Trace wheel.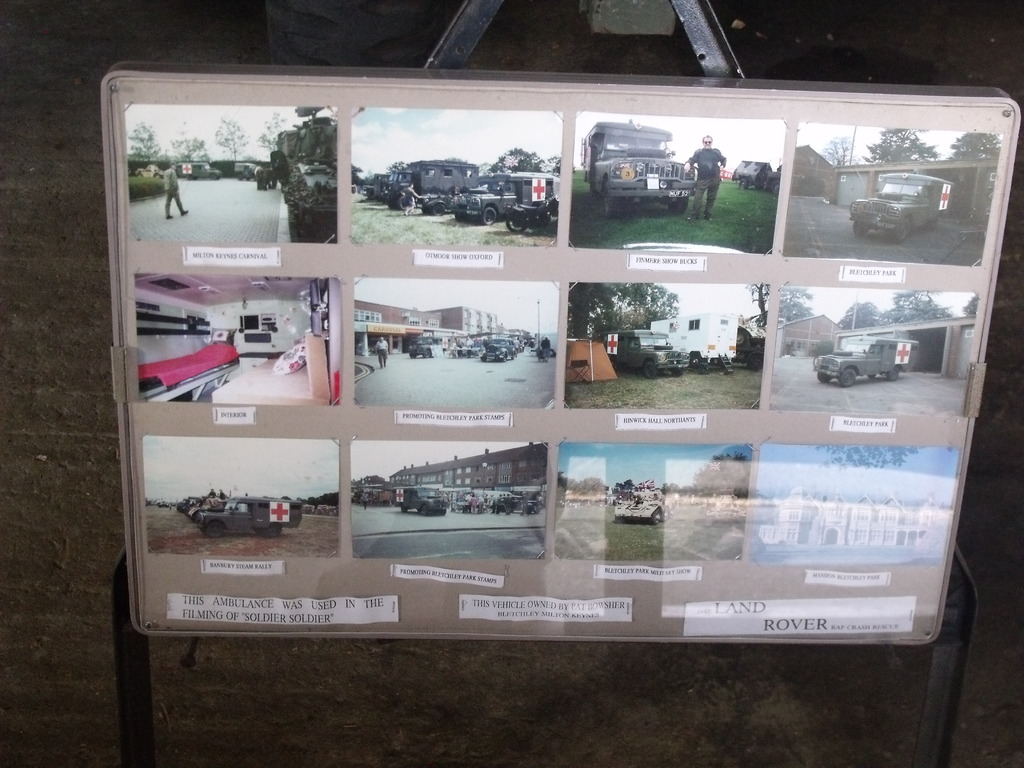
Traced to {"left": 439, "top": 508, "right": 447, "bottom": 516}.
